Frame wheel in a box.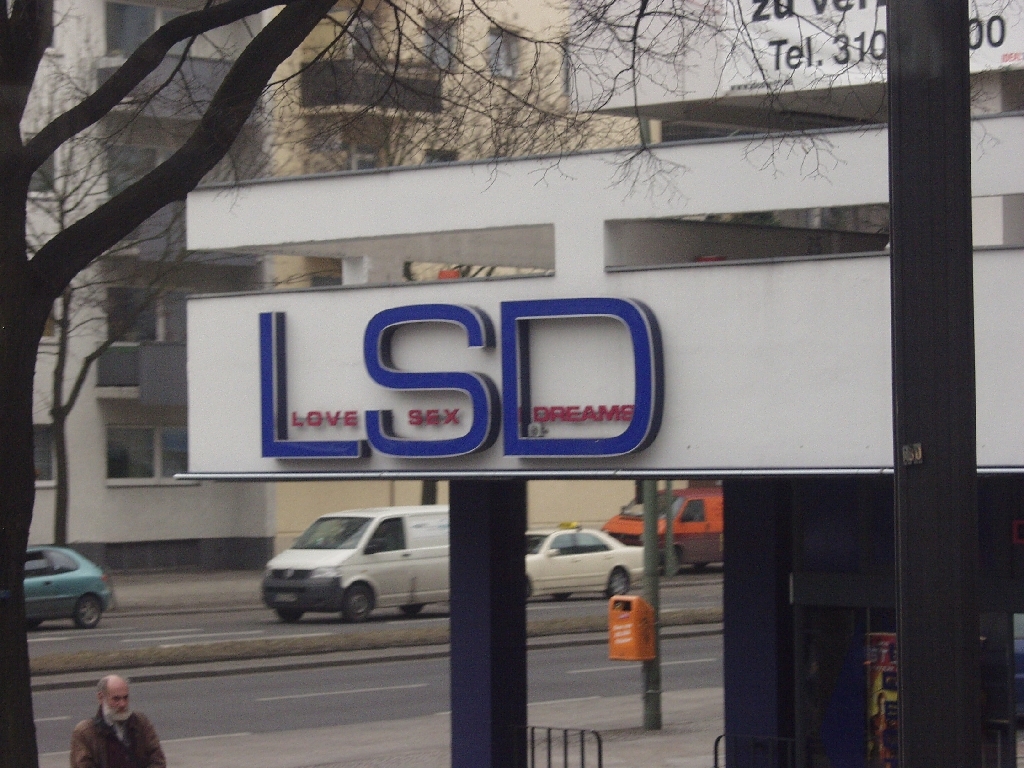
box=[338, 576, 380, 616].
